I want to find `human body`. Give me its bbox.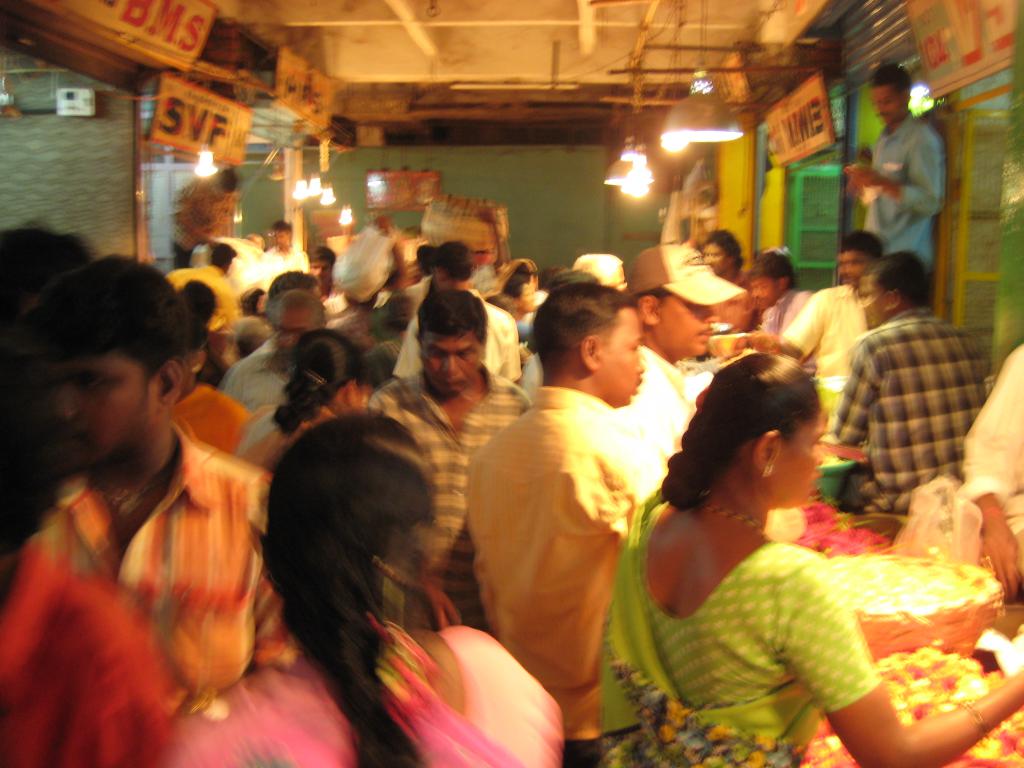
370:290:532:636.
